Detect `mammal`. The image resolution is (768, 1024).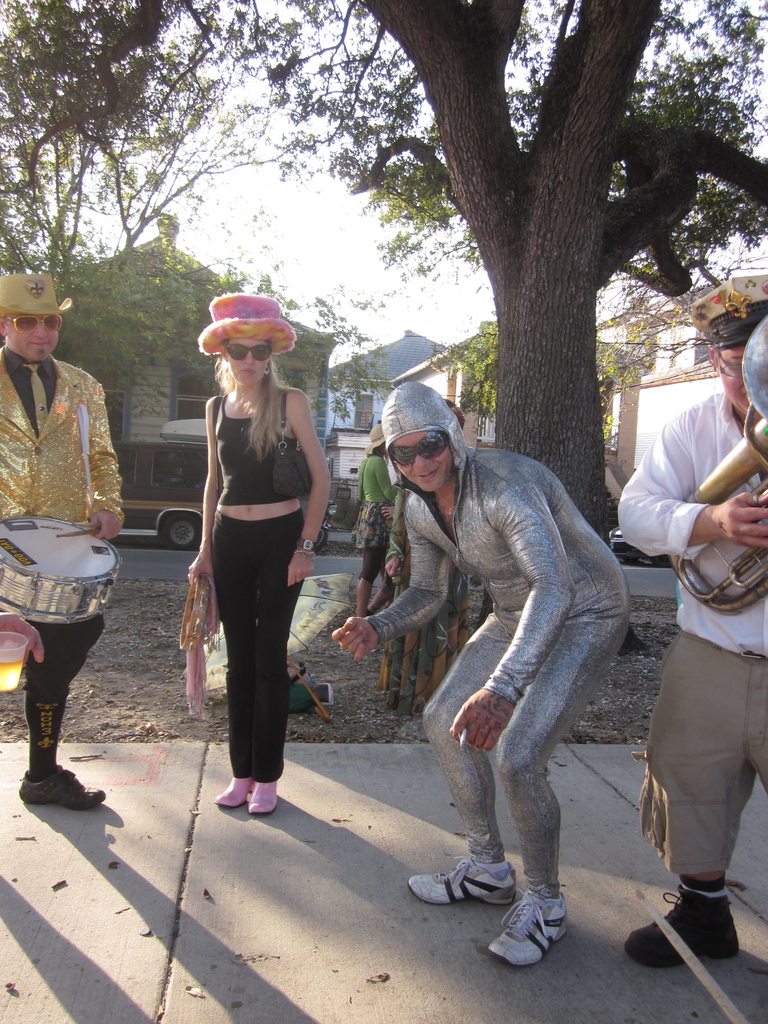
left=333, top=381, right=627, bottom=967.
